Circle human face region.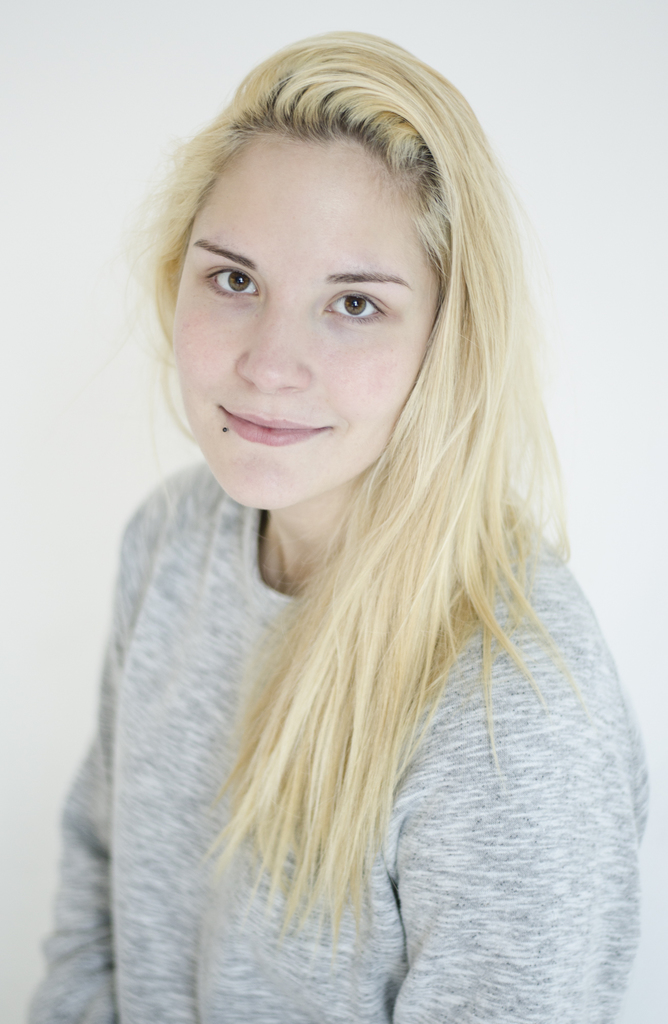
Region: left=167, top=124, right=457, bottom=512.
